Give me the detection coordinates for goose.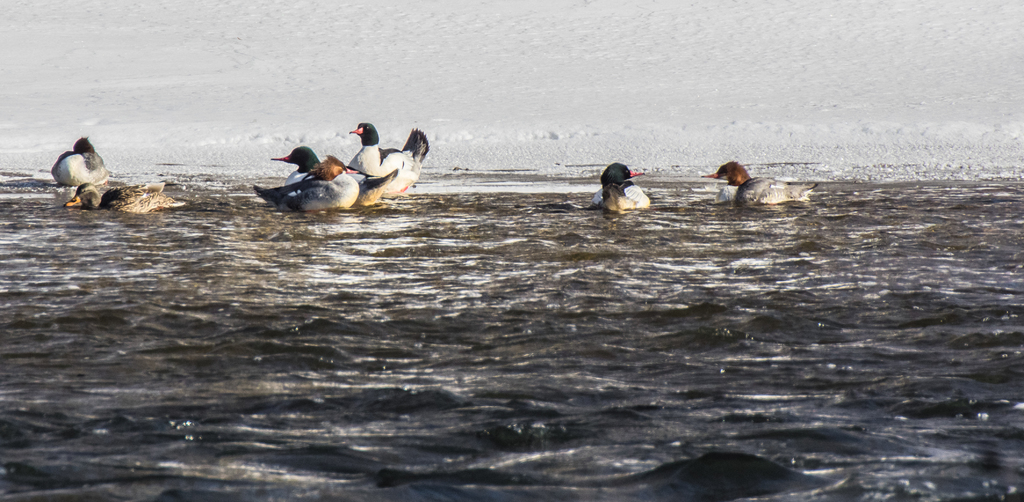
bbox=[64, 175, 187, 215].
